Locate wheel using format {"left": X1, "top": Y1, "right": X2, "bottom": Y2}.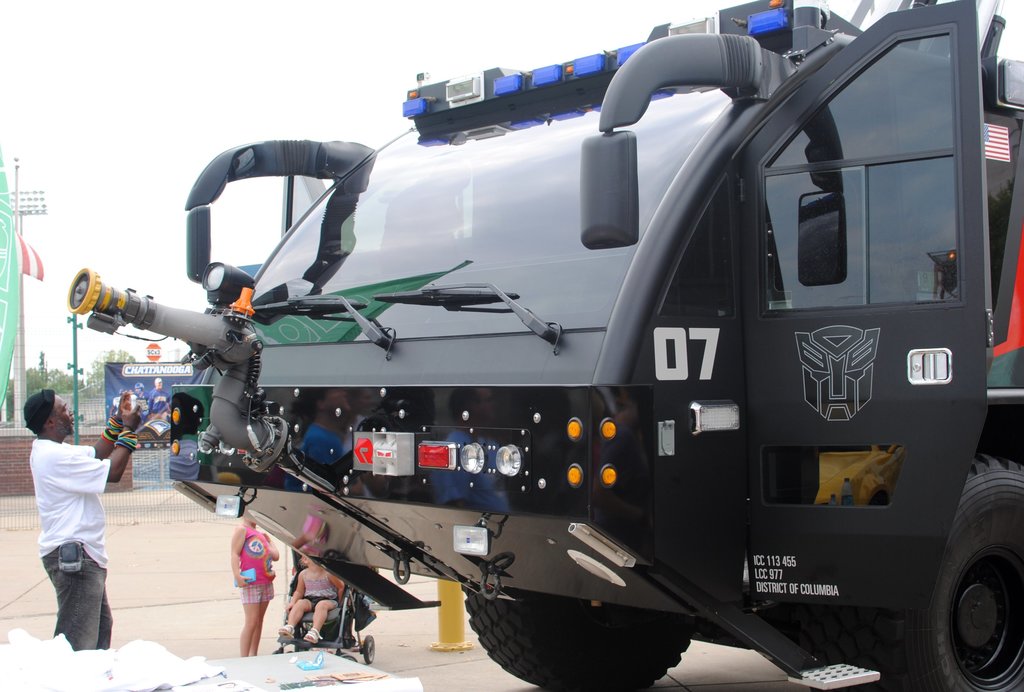
{"left": 466, "top": 583, "right": 692, "bottom": 691}.
